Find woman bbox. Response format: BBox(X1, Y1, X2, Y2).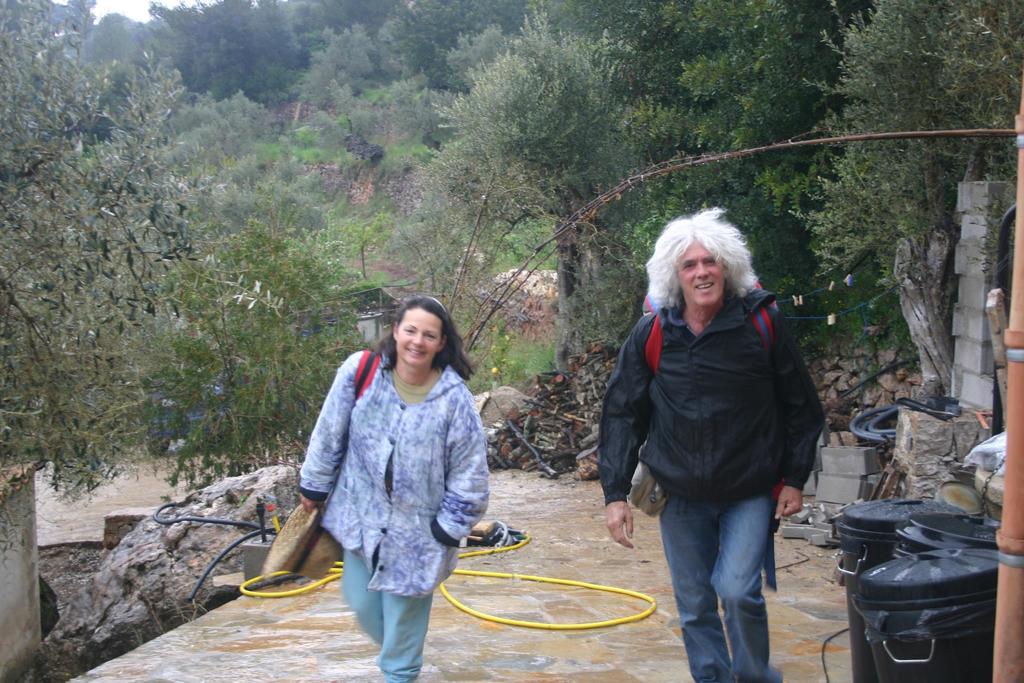
BBox(294, 293, 493, 682).
